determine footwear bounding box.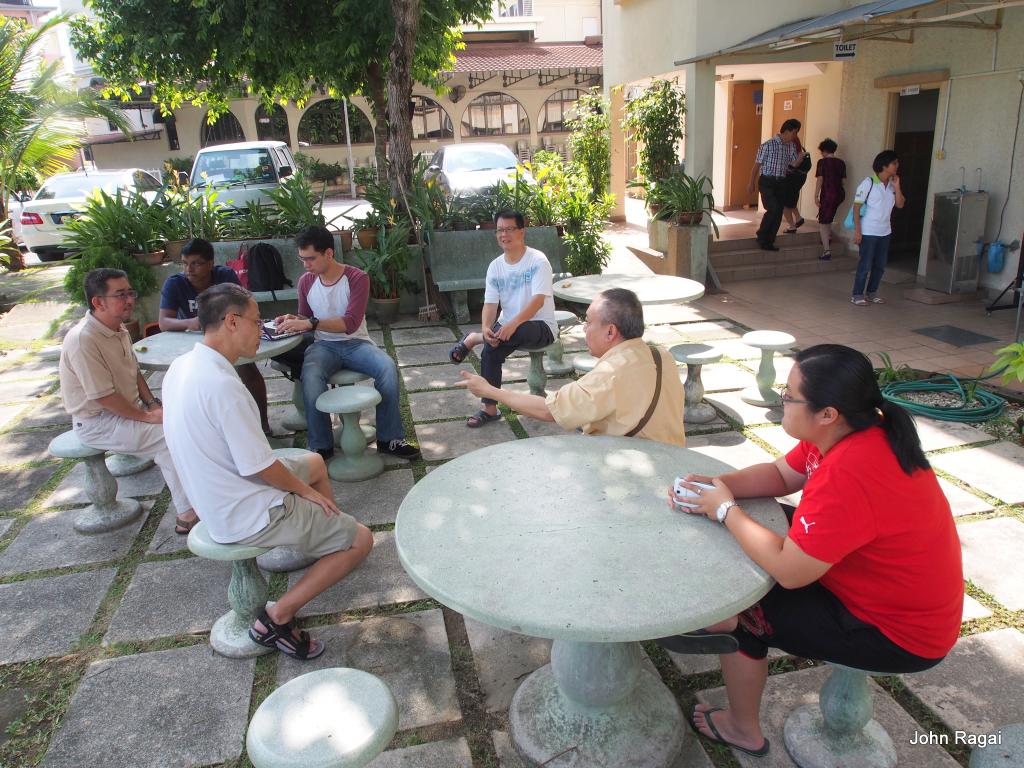
Determined: crop(472, 408, 505, 428).
